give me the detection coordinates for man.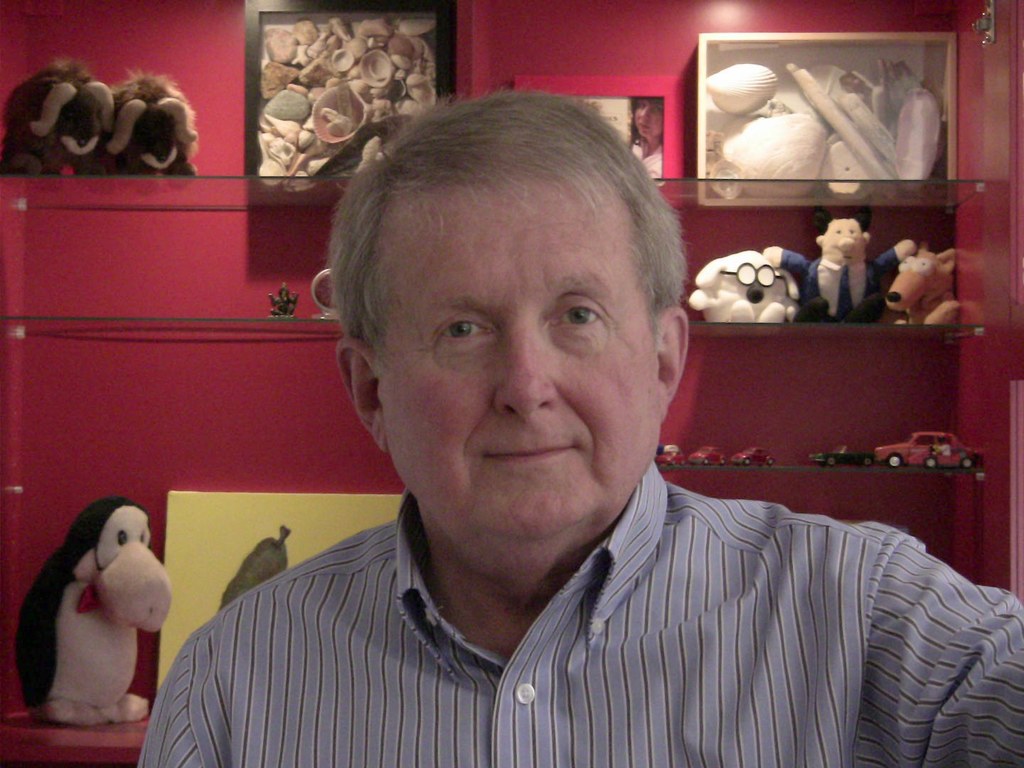
{"x1": 137, "y1": 89, "x2": 1023, "y2": 767}.
